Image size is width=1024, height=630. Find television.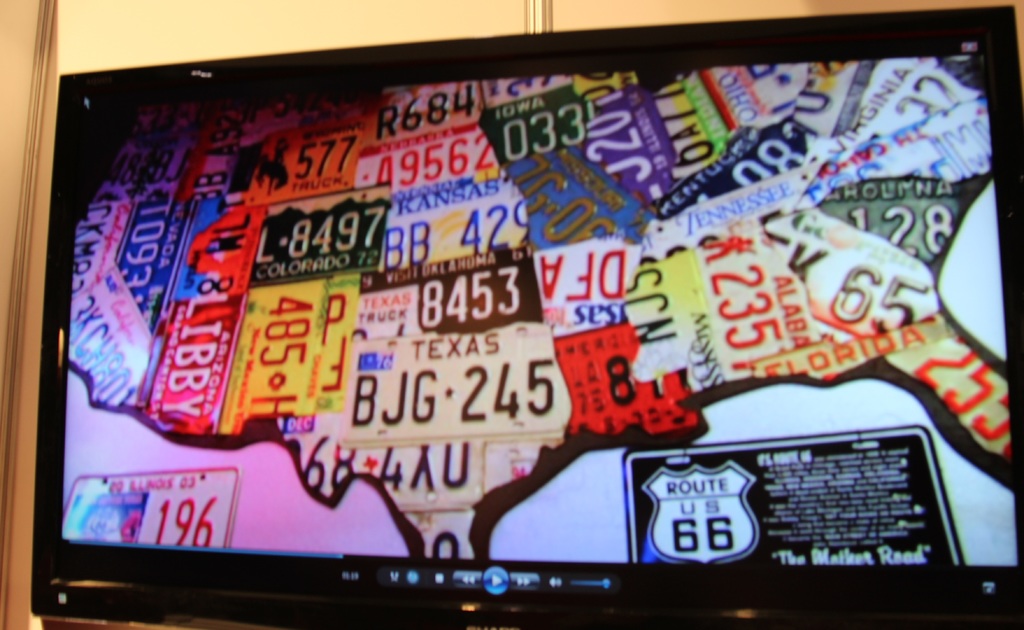
24, 0, 1011, 629.
